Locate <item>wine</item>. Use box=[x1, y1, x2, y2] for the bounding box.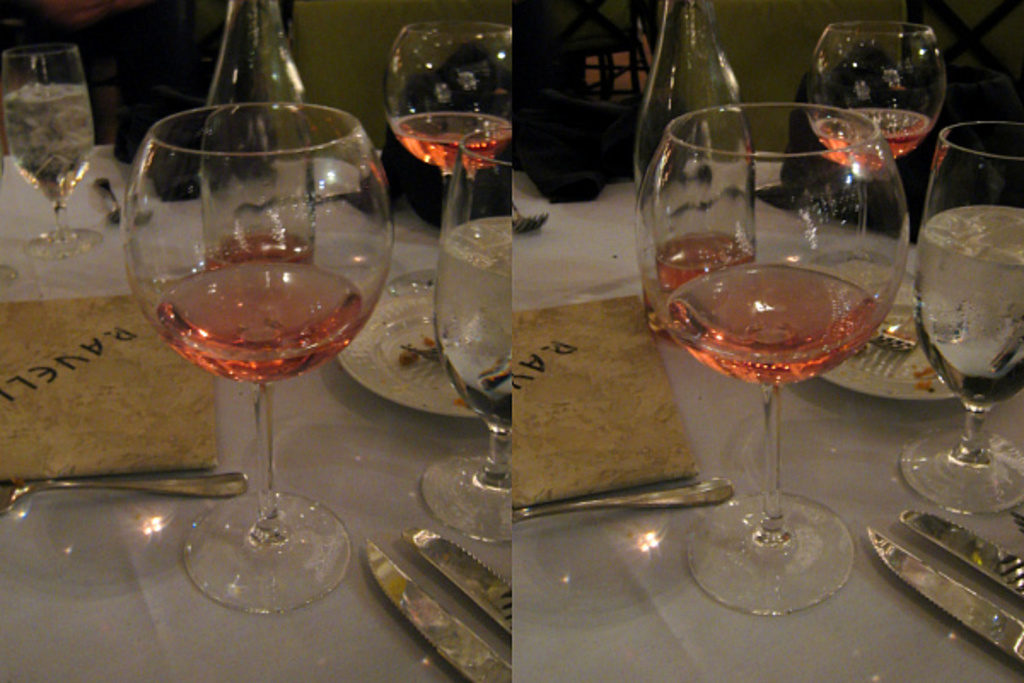
box=[812, 96, 932, 171].
